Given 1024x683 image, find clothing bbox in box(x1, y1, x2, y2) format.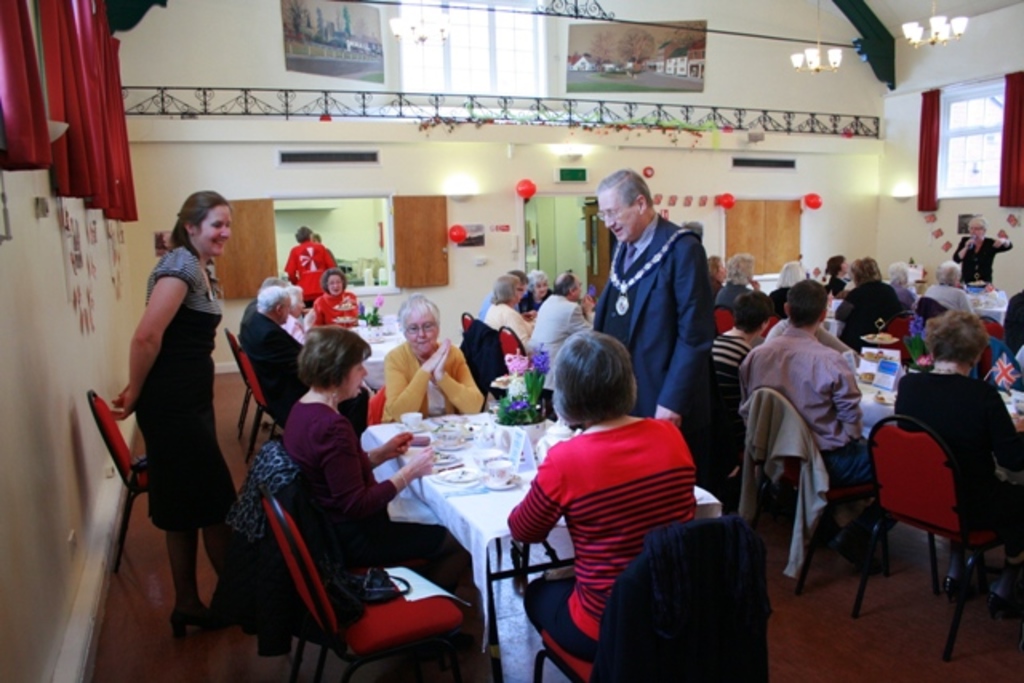
box(131, 240, 237, 531).
